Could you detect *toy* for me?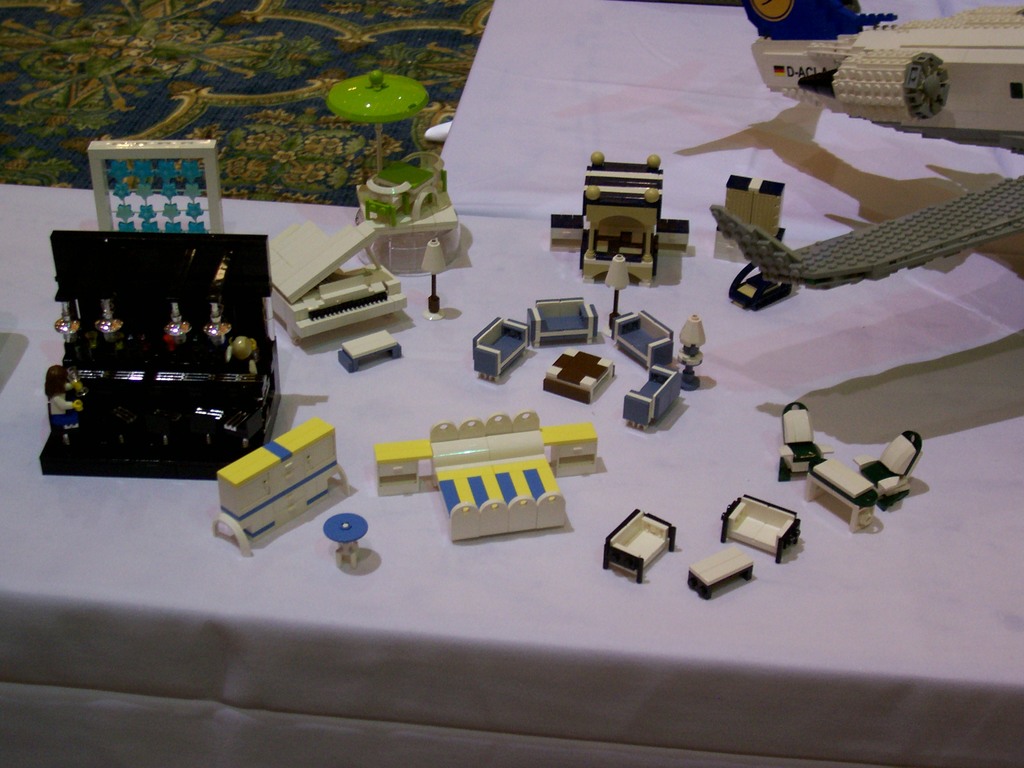
Detection result: <box>708,171,795,269</box>.
